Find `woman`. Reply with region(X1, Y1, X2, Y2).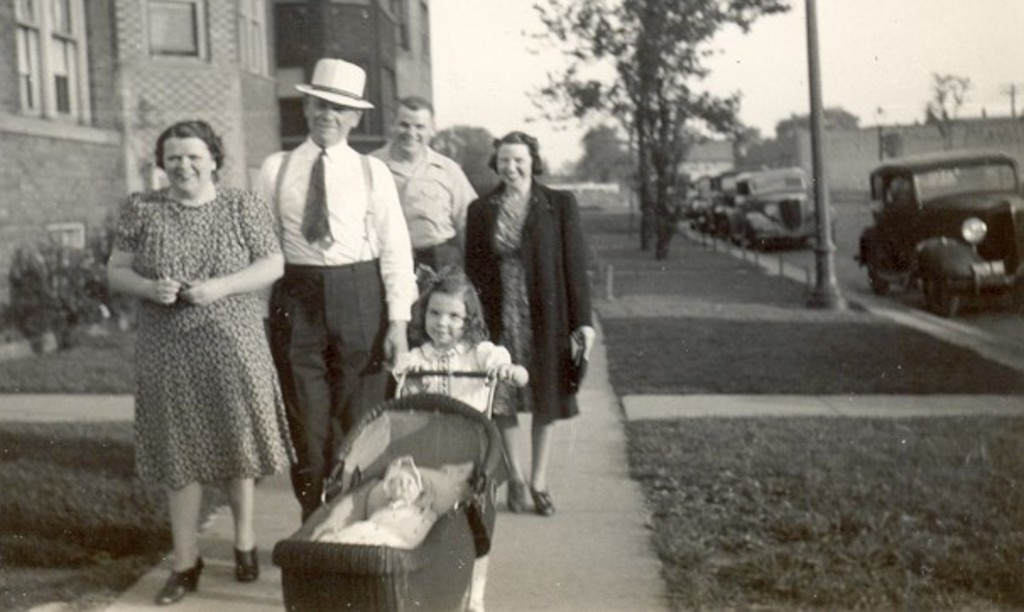
region(105, 122, 286, 604).
